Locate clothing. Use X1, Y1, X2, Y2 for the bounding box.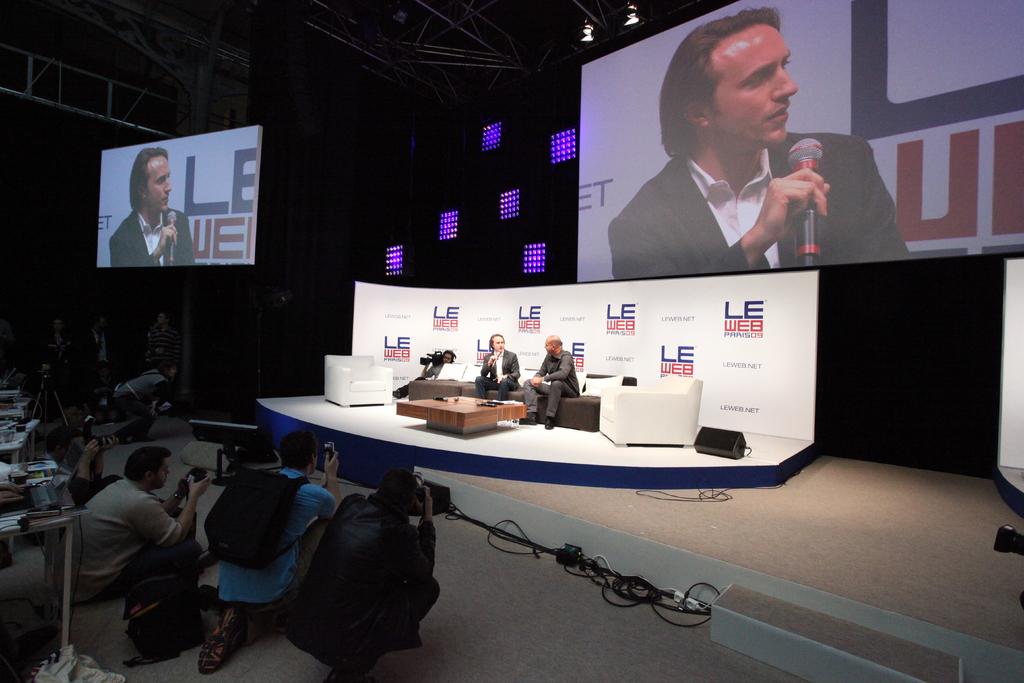
210, 457, 344, 639.
